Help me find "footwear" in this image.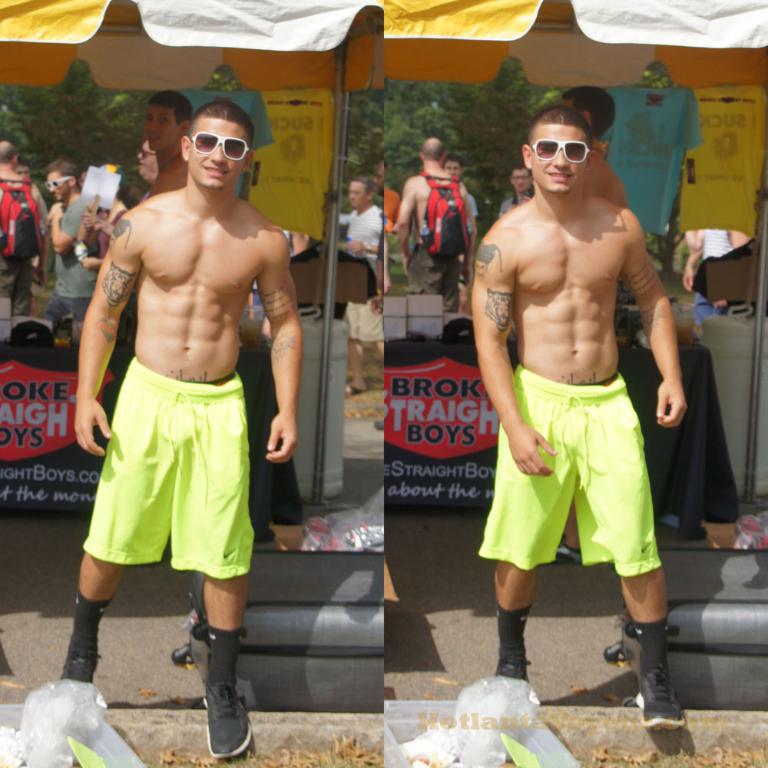
Found it: {"x1": 177, "y1": 641, "x2": 243, "y2": 756}.
